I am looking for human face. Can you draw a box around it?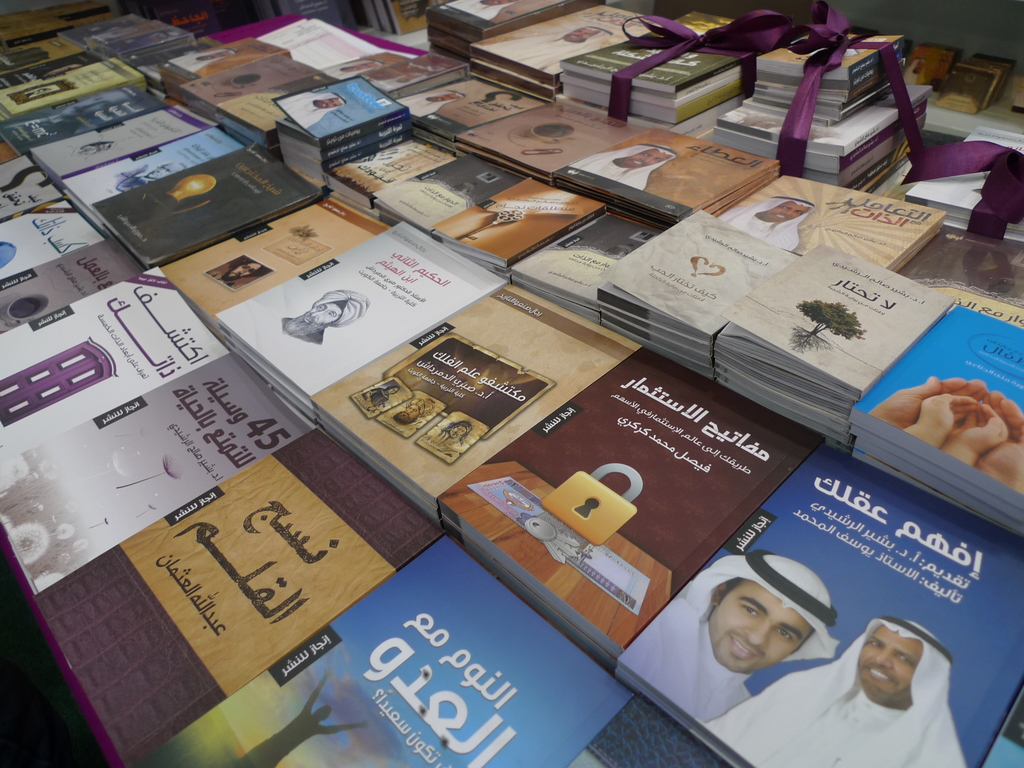
Sure, the bounding box is pyautogui.locateOnScreen(715, 580, 810, 673).
